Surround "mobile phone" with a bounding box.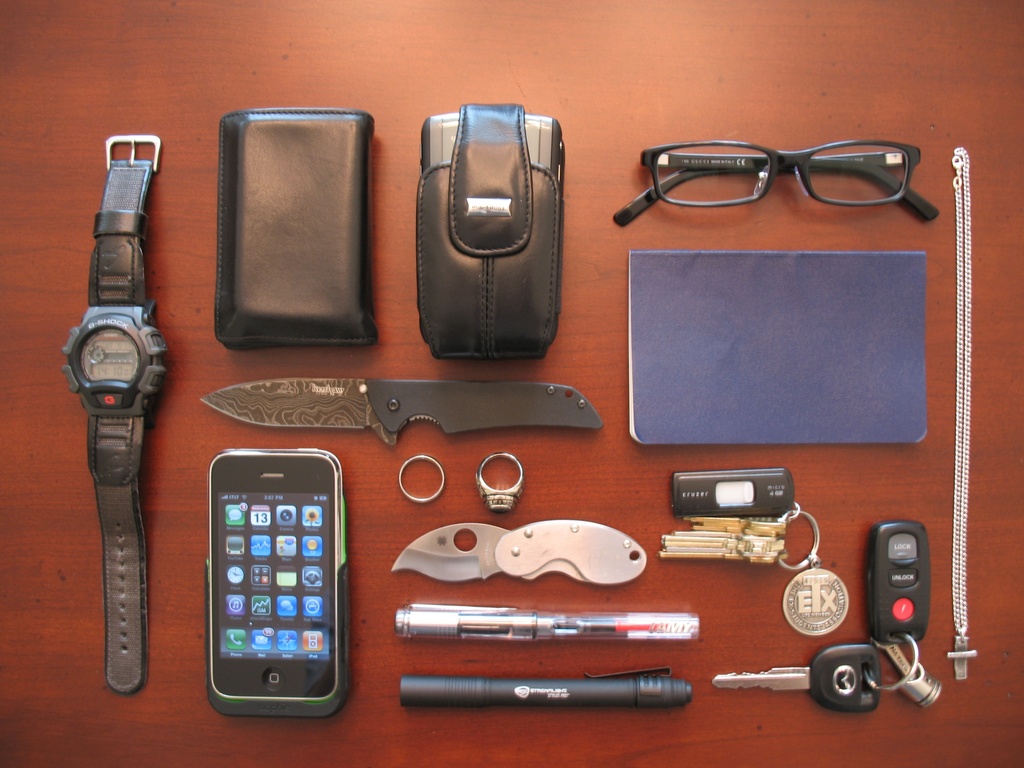
x1=204, y1=445, x2=351, y2=719.
